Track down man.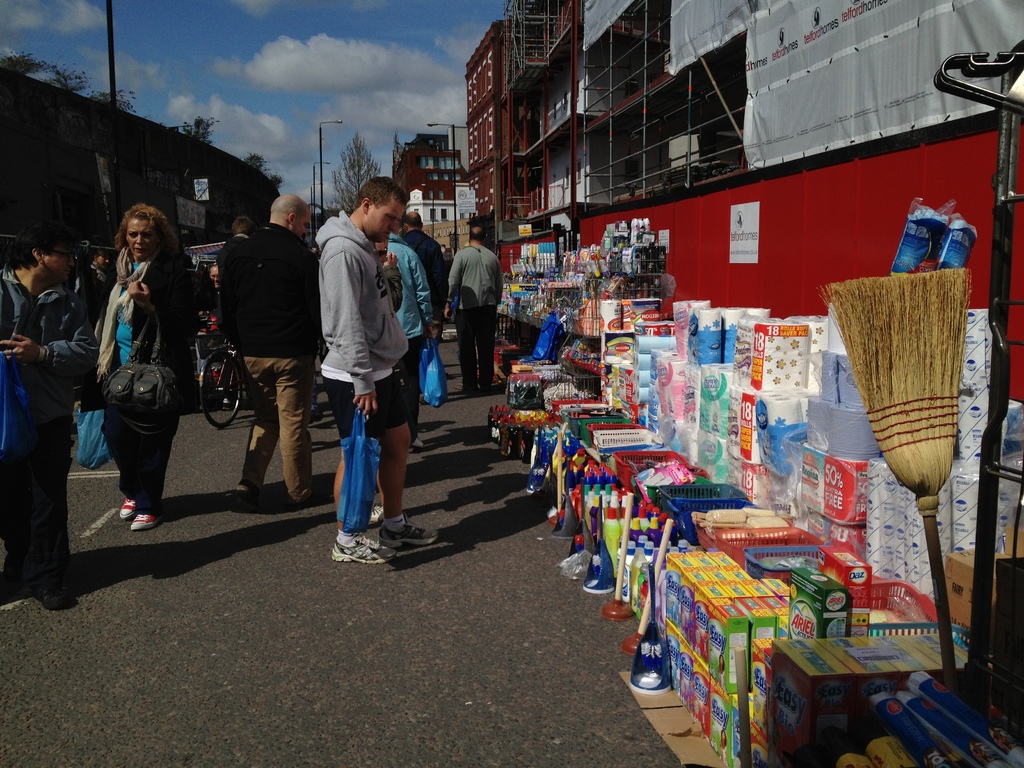
Tracked to left=3, top=220, right=86, bottom=596.
